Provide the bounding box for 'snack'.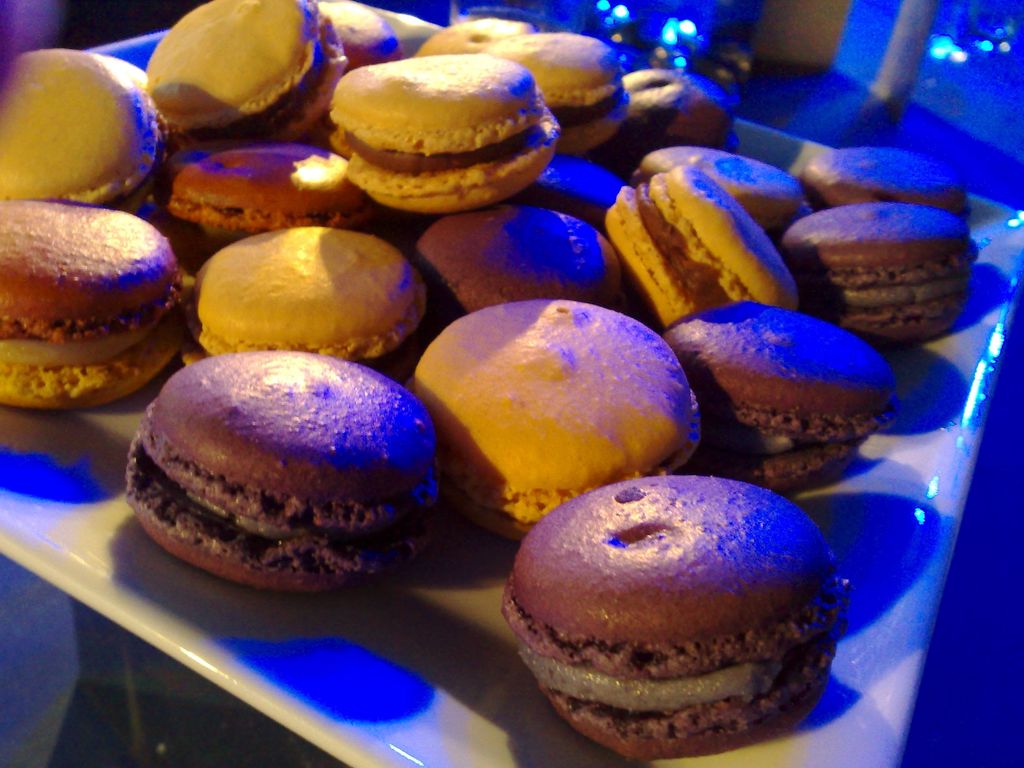
bbox=[615, 65, 743, 156].
